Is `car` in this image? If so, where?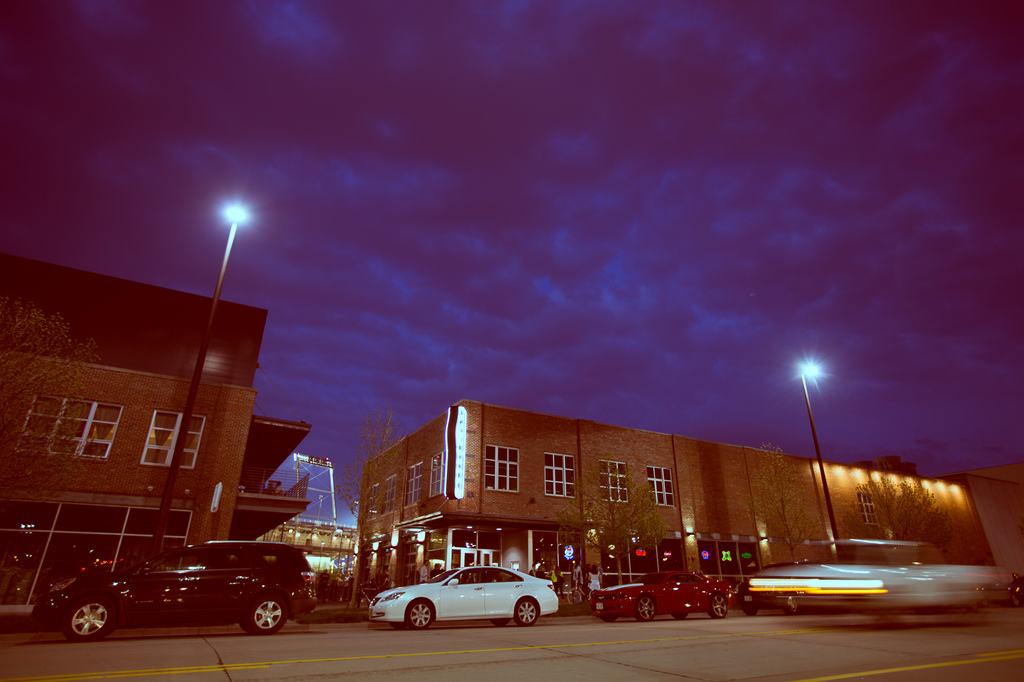
Yes, at rect(35, 541, 314, 637).
